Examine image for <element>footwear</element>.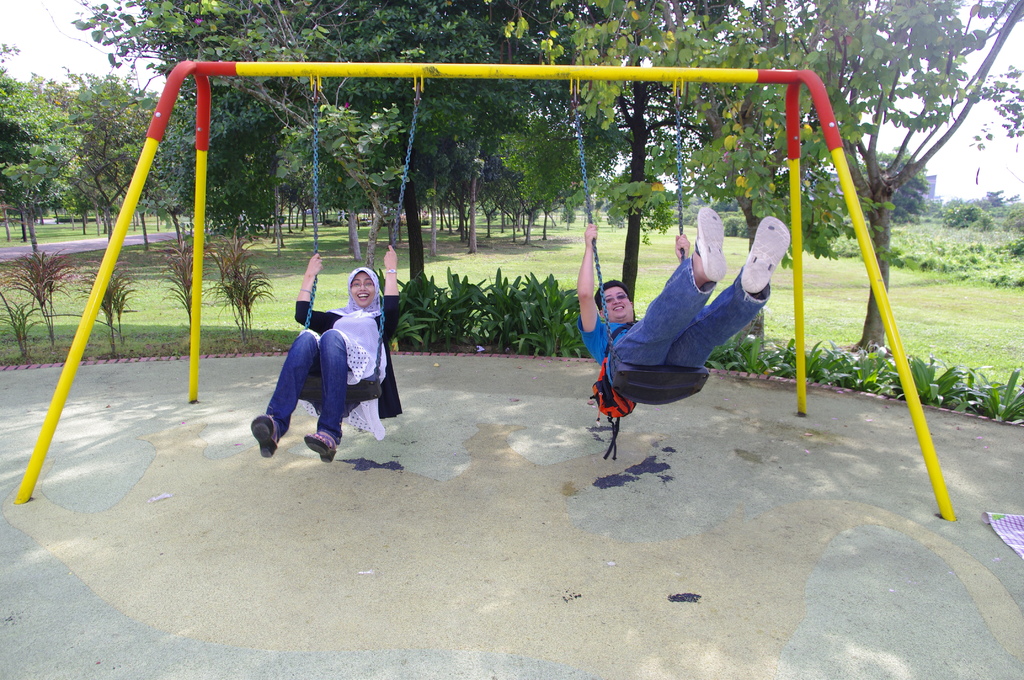
Examination result: {"x1": 304, "y1": 438, "x2": 339, "y2": 464}.
